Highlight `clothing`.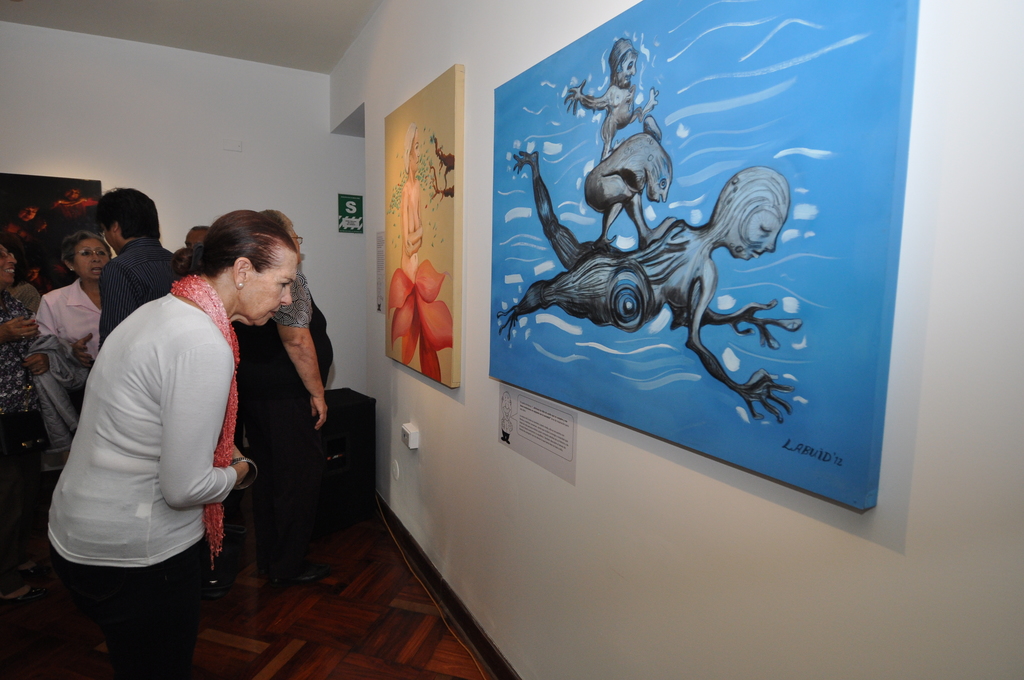
Highlighted region: (left=89, top=231, right=196, bottom=336).
